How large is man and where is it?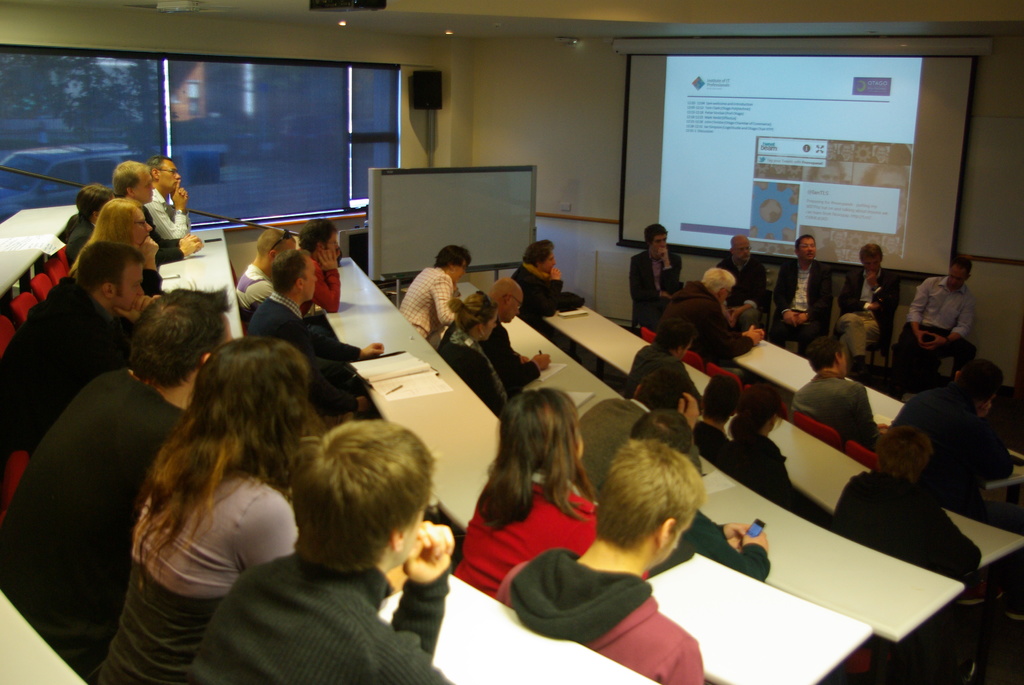
Bounding box: [761,237,837,356].
